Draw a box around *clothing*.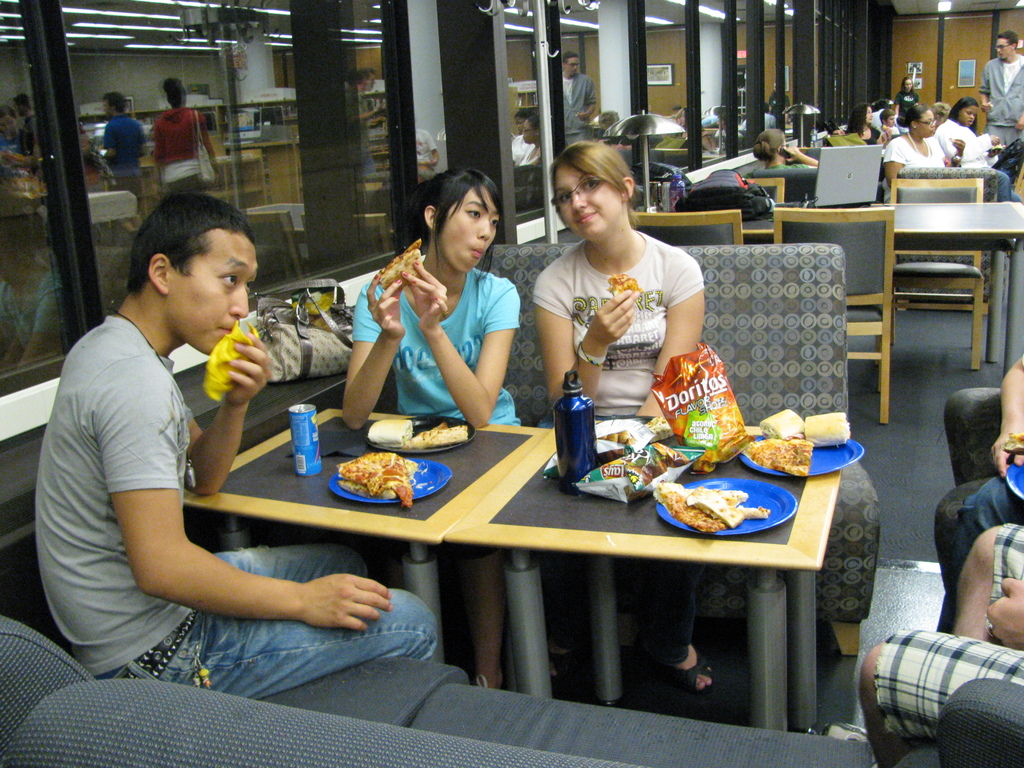
[x1=746, y1=164, x2=812, y2=180].
